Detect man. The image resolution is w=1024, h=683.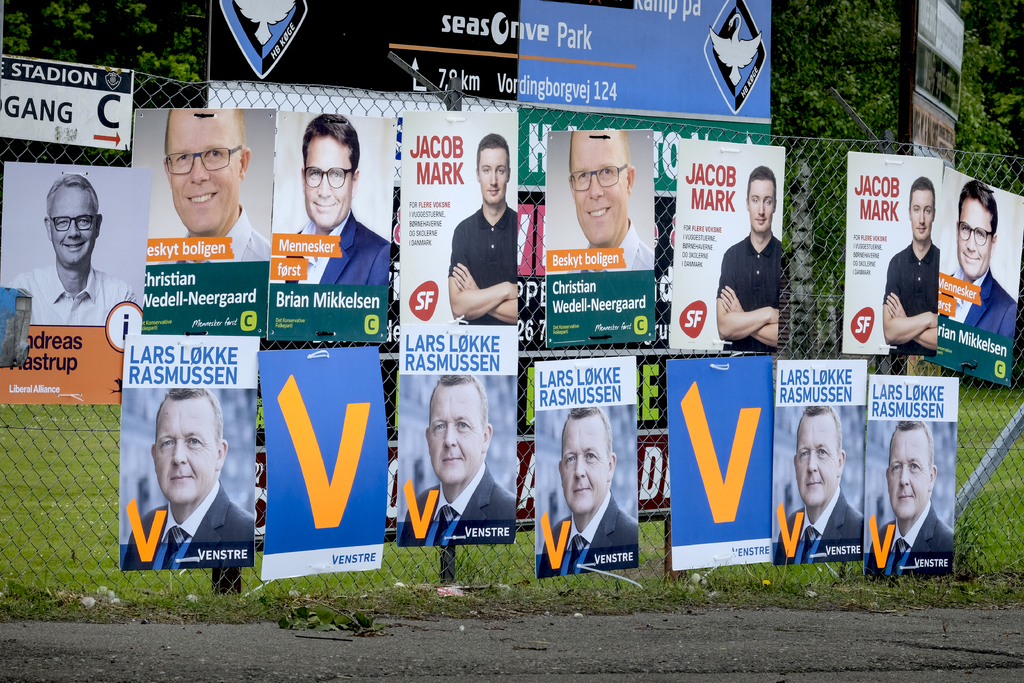
282/113/385/287.
